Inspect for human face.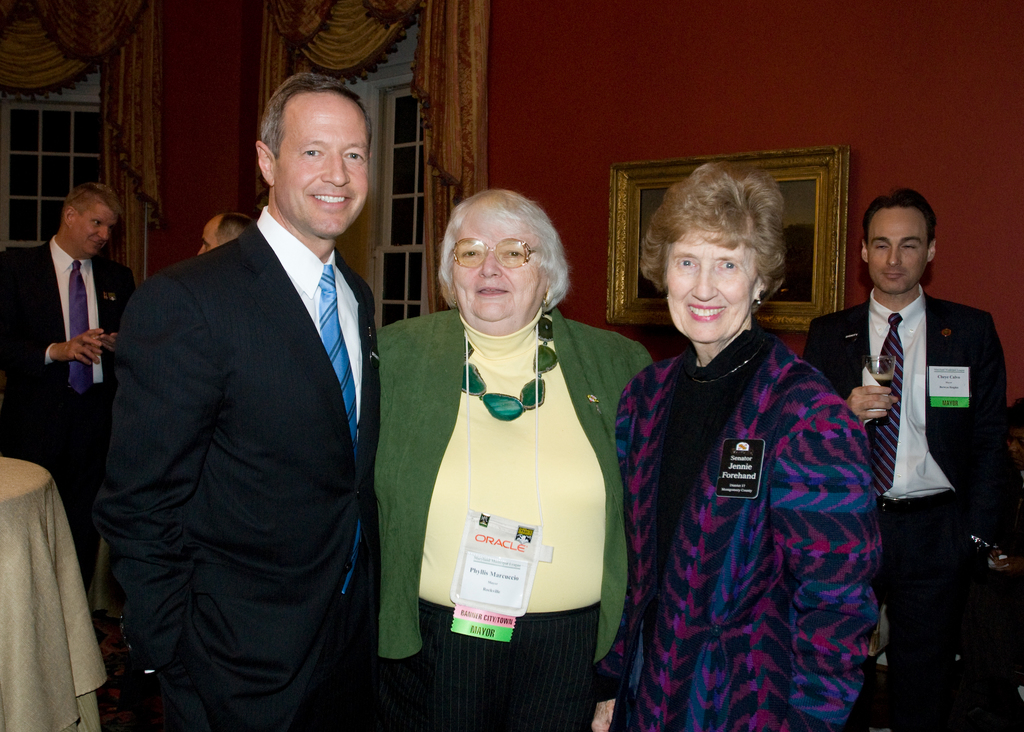
Inspection: bbox(866, 203, 926, 293).
